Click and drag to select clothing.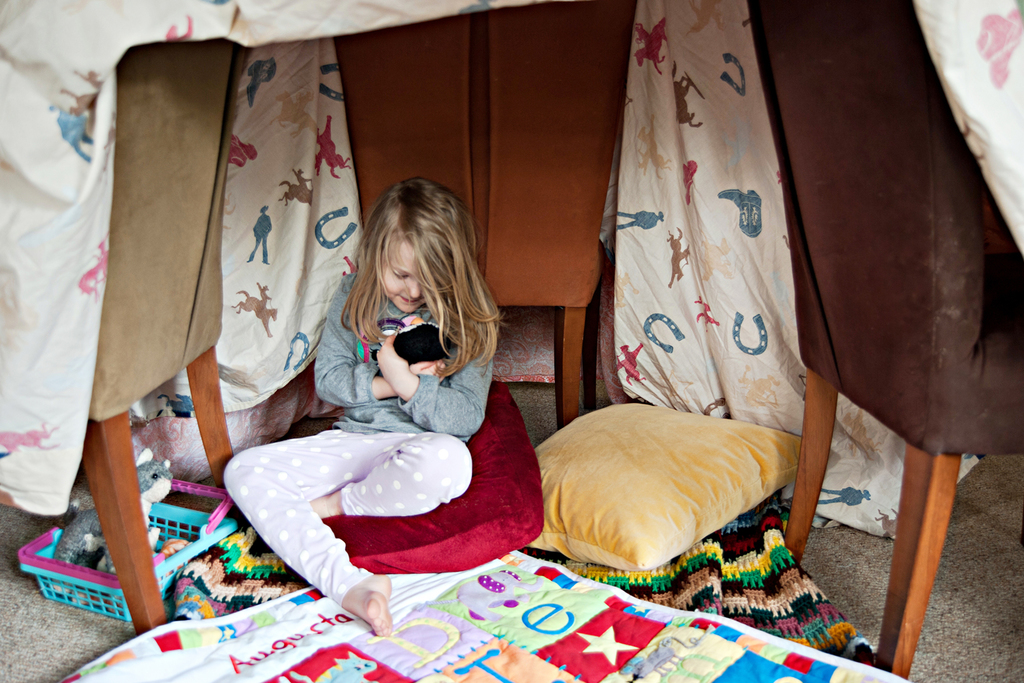
Selection: [left=612, top=207, right=656, bottom=229].
